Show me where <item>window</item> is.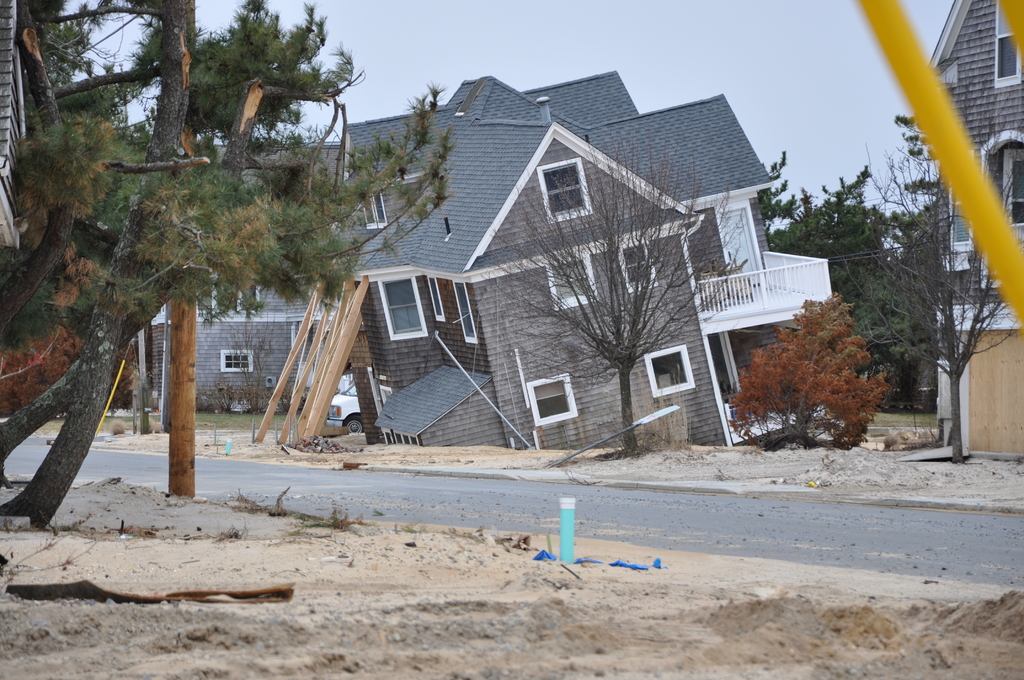
<item>window</item> is at left=546, top=164, right=586, bottom=219.
